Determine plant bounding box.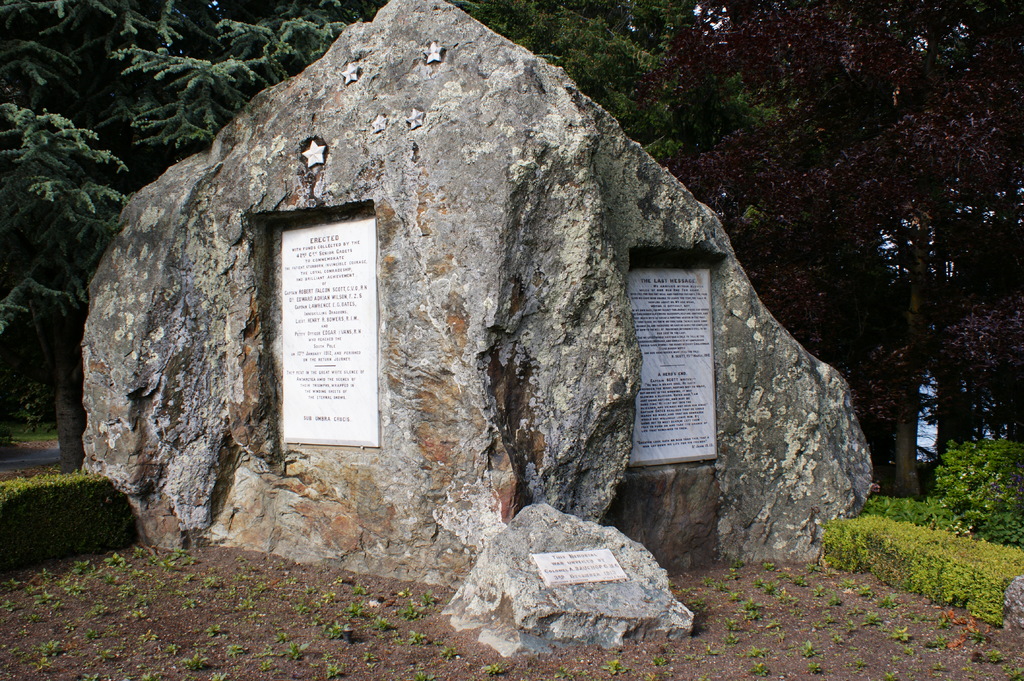
Determined: box=[917, 614, 937, 625].
